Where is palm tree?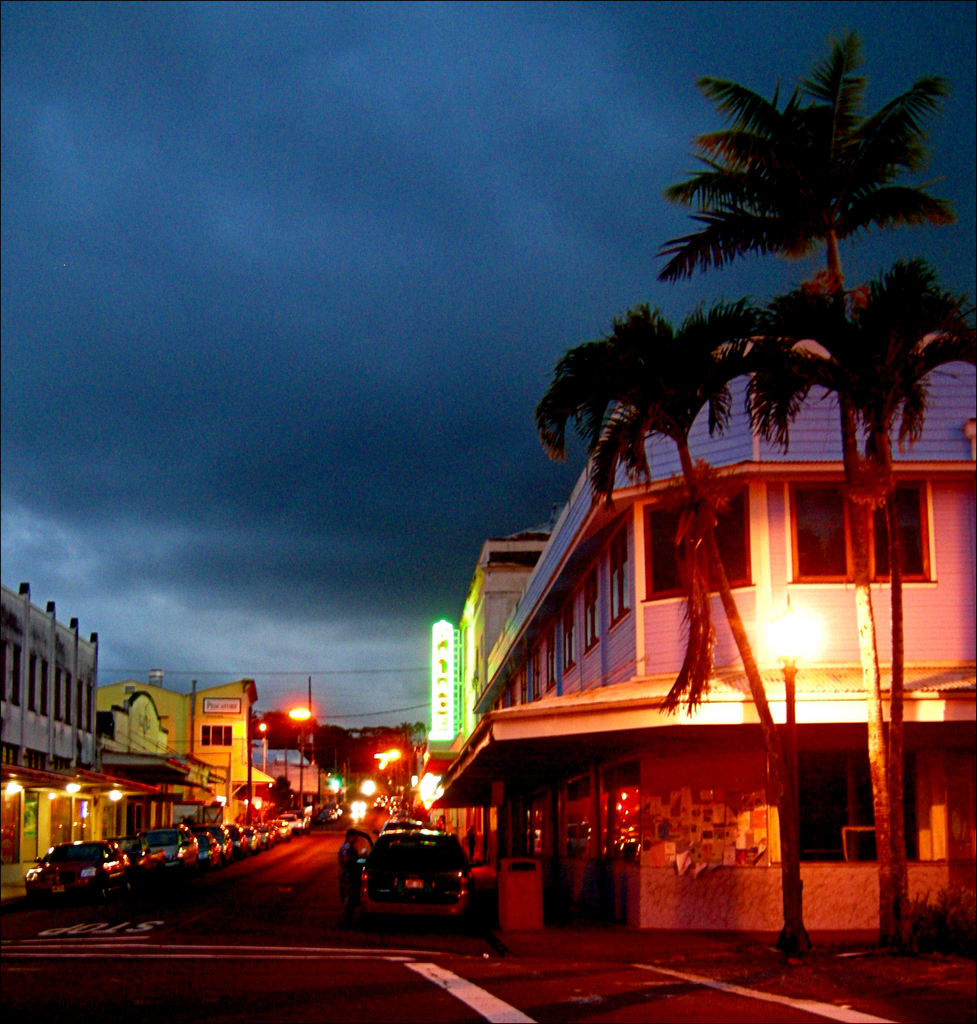
box(584, 290, 746, 946).
